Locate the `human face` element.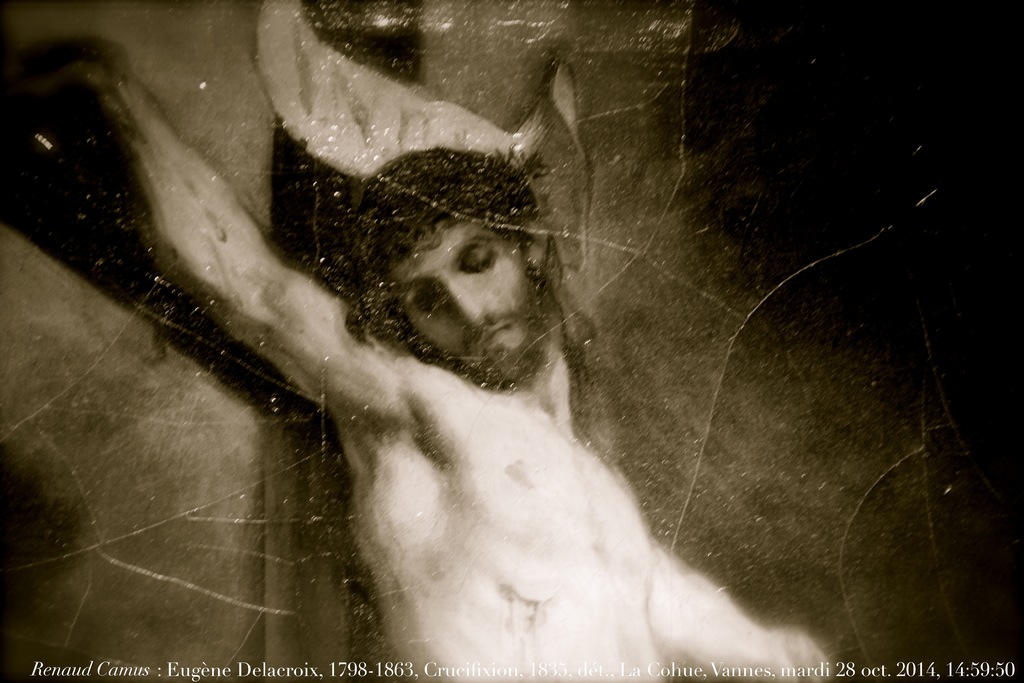
Element bbox: [left=385, top=217, right=550, bottom=389].
